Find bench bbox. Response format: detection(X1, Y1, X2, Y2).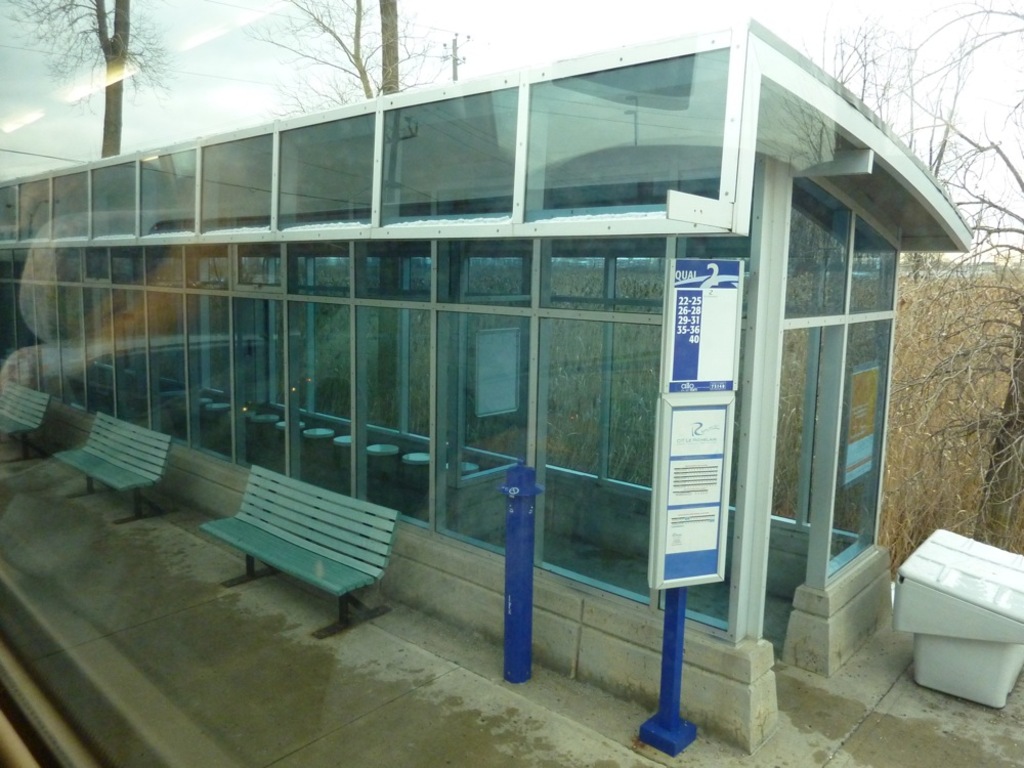
detection(0, 380, 55, 468).
